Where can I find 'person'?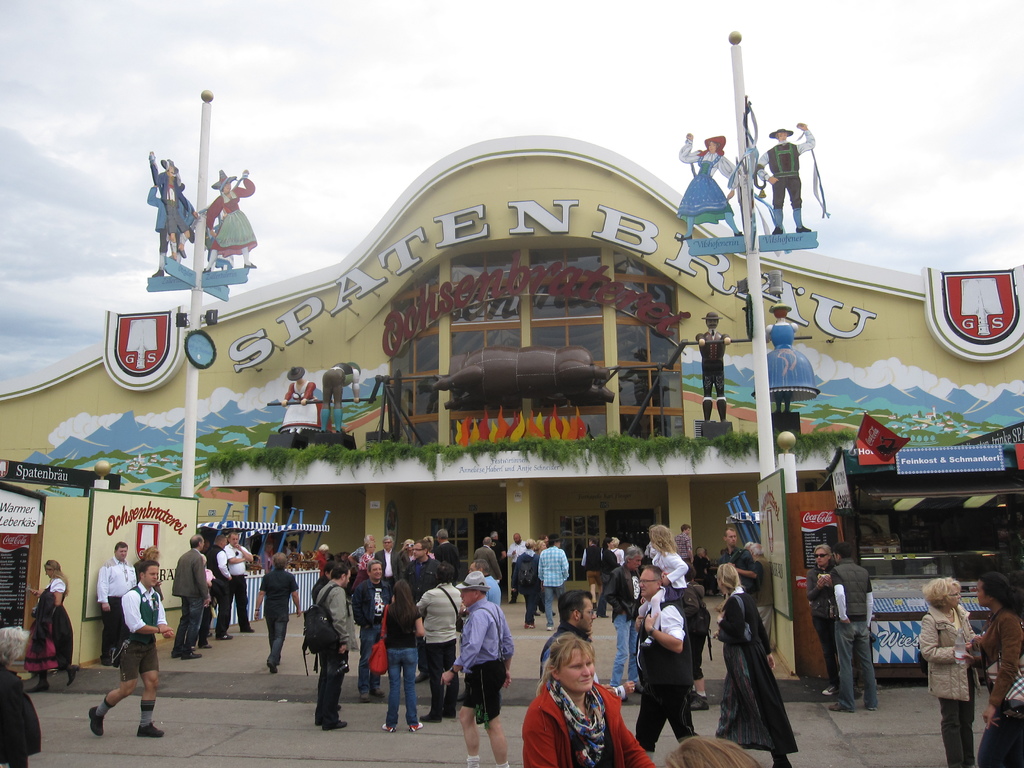
You can find it at bbox=[436, 567, 515, 767].
